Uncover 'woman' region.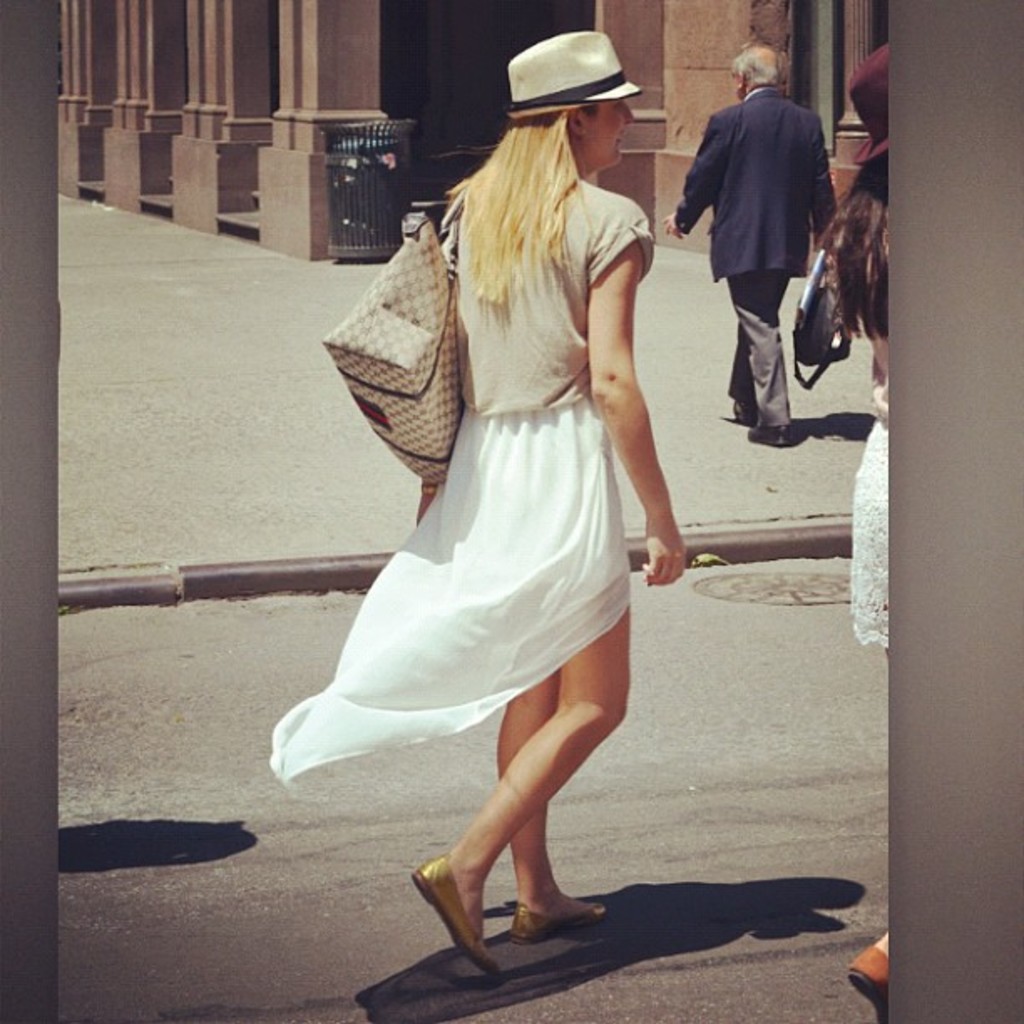
Uncovered: box(264, 25, 689, 972).
